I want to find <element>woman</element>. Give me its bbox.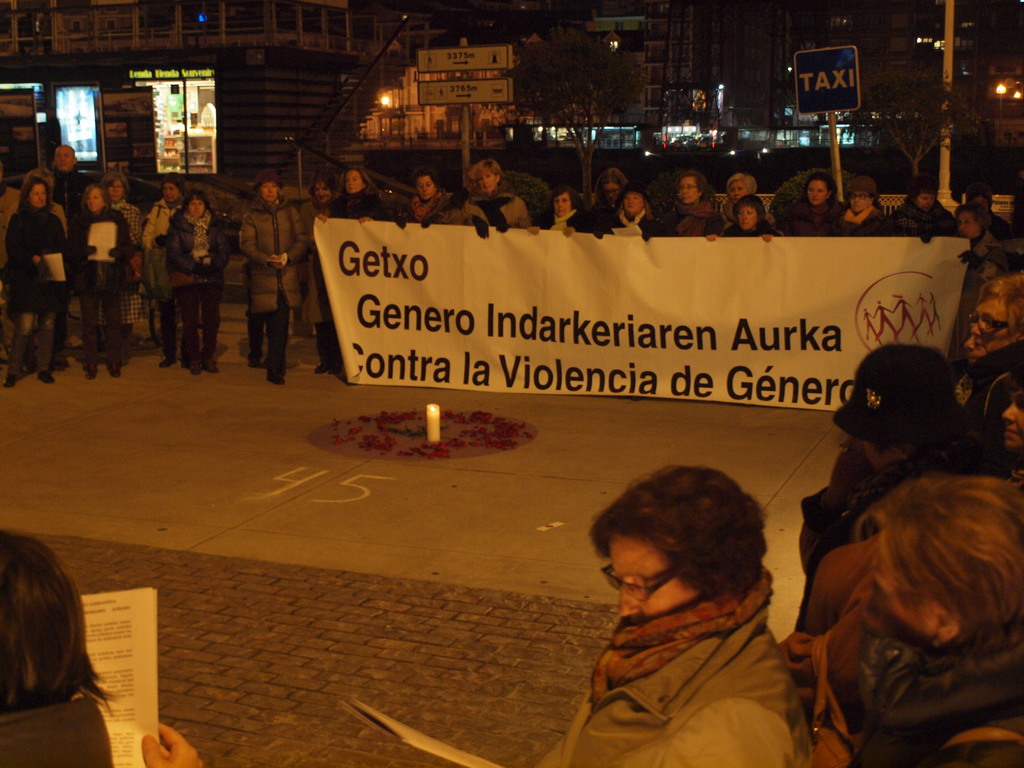
(x1=604, y1=181, x2=676, y2=245).
